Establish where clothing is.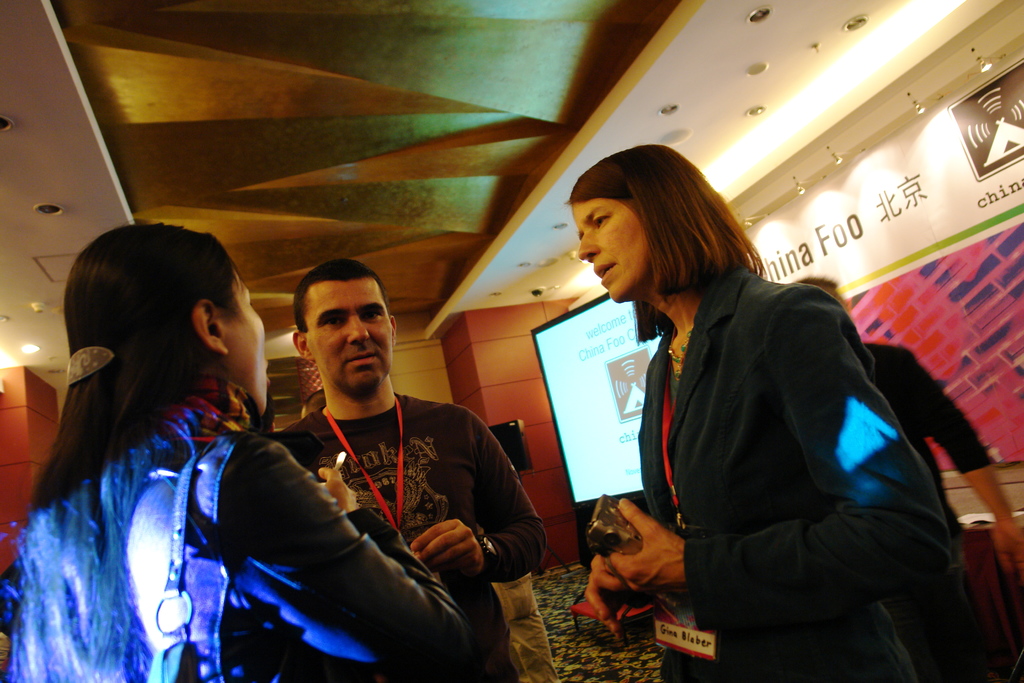
Established at Rect(886, 322, 1015, 668).
